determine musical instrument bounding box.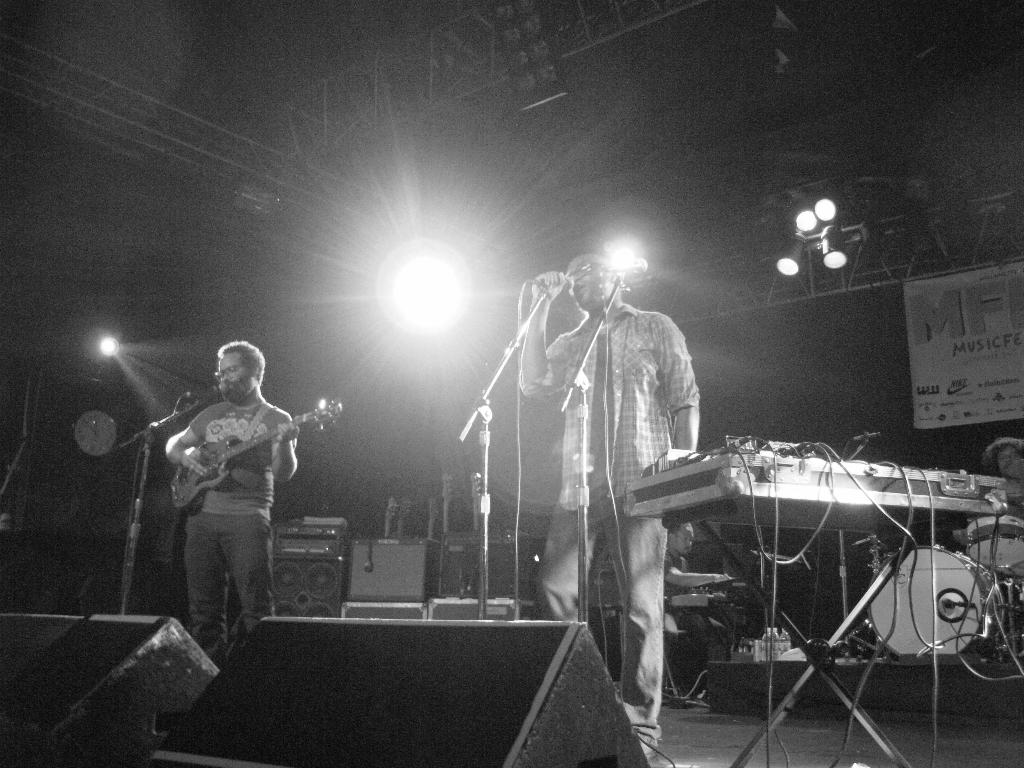
Determined: 171,396,342,511.
